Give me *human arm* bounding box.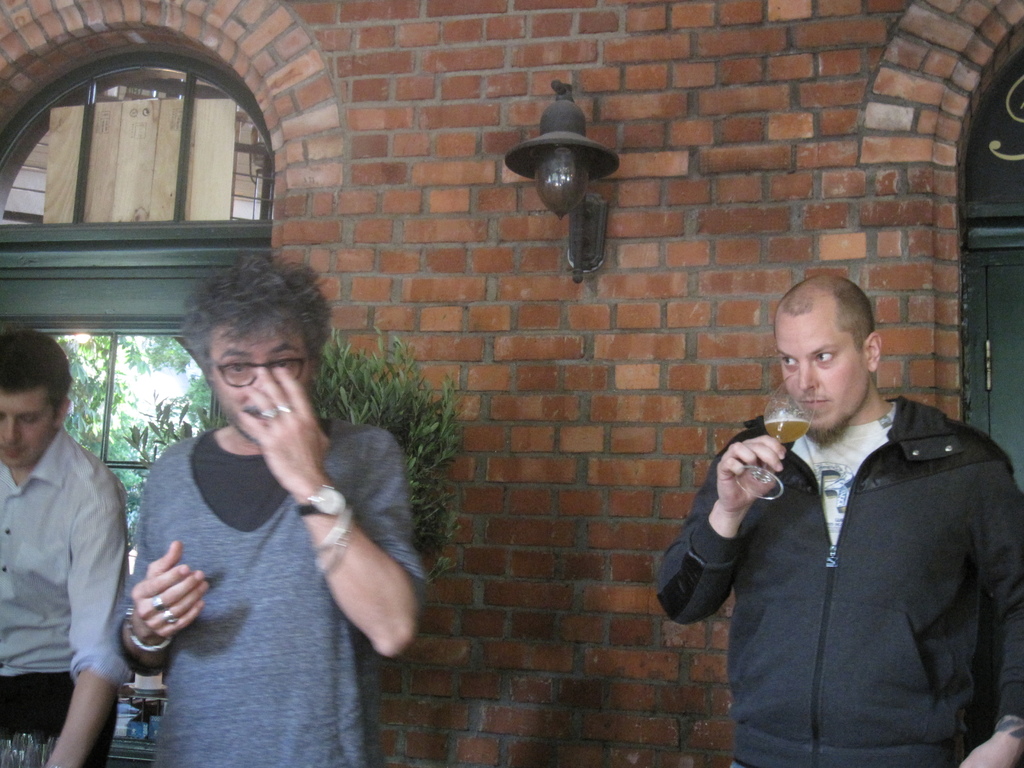
<bbox>650, 425, 789, 626</bbox>.
